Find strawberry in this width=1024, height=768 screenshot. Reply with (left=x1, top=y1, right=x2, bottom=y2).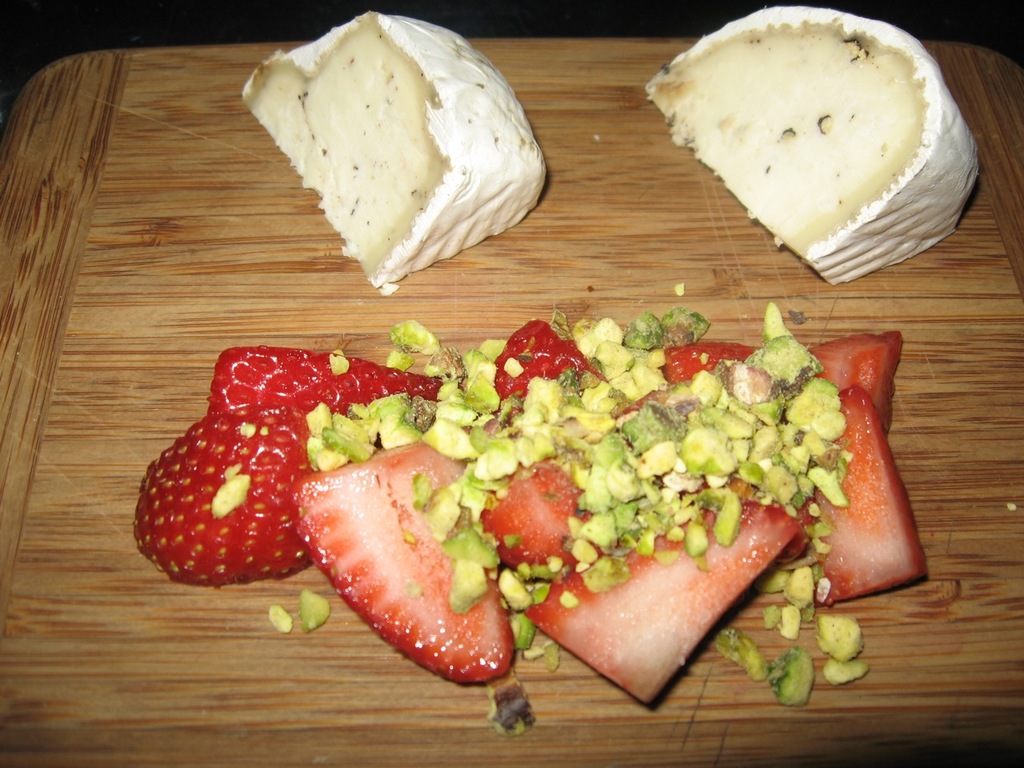
(left=489, top=312, right=607, bottom=399).
